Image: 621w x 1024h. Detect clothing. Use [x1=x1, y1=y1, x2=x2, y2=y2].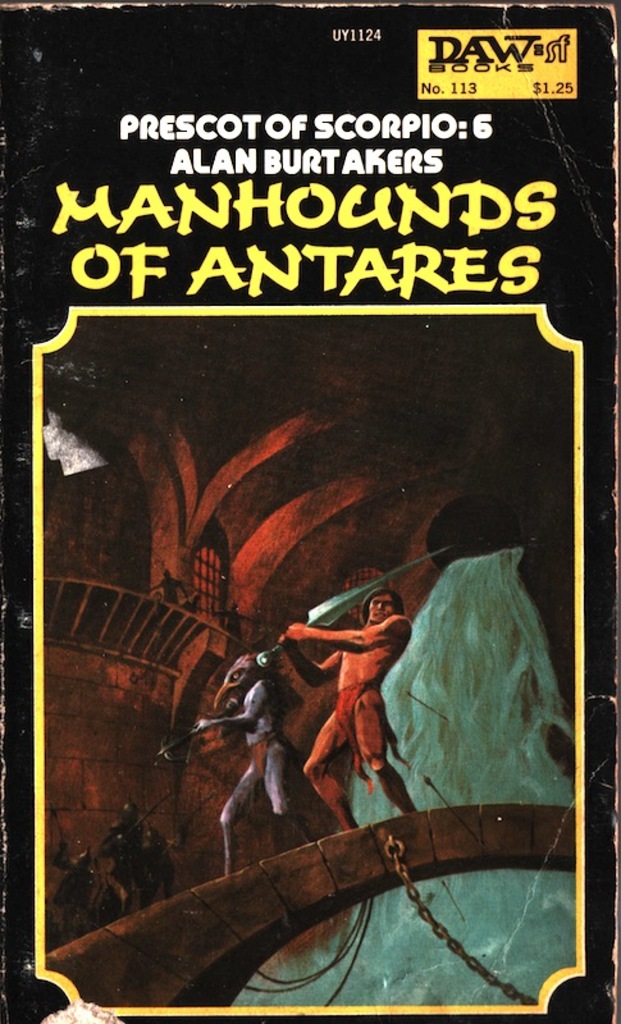
[x1=250, y1=744, x2=278, y2=788].
